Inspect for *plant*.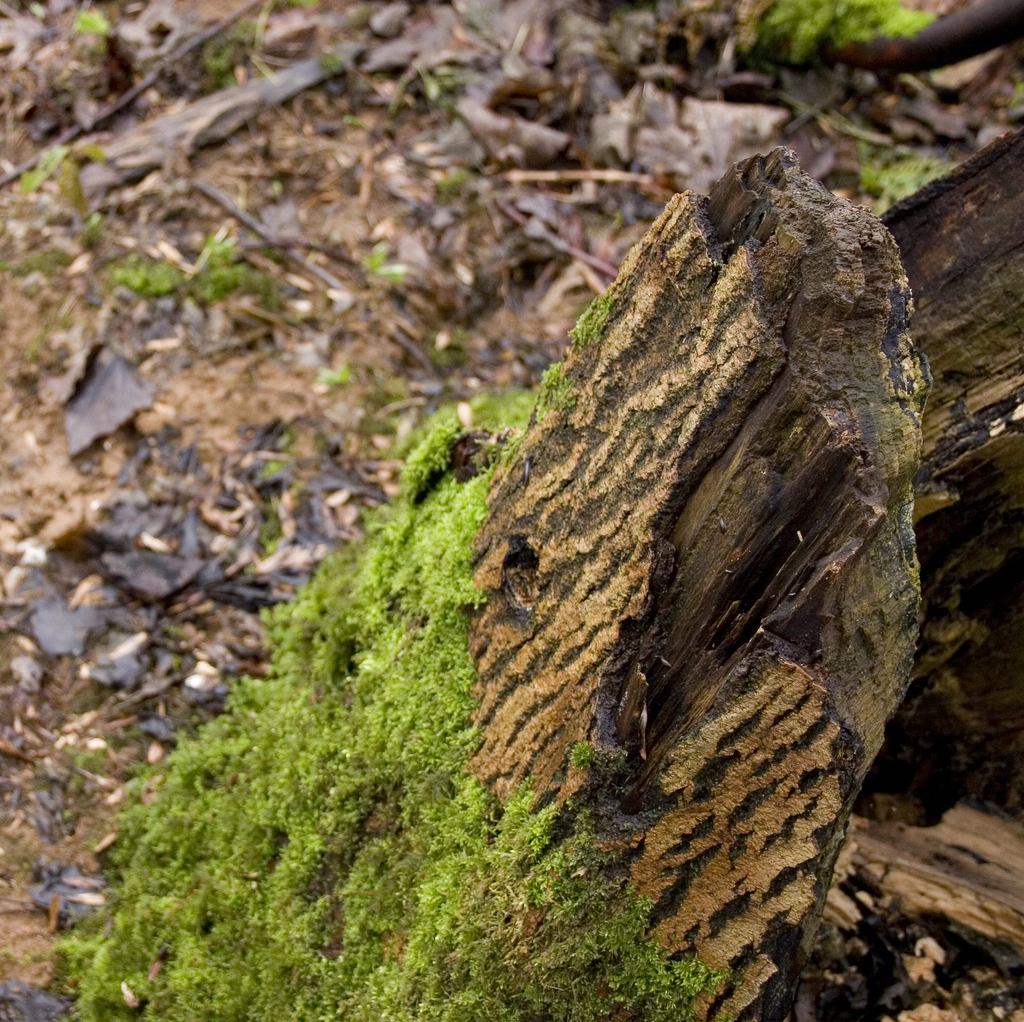
Inspection: {"left": 756, "top": 0, "right": 937, "bottom": 65}.
